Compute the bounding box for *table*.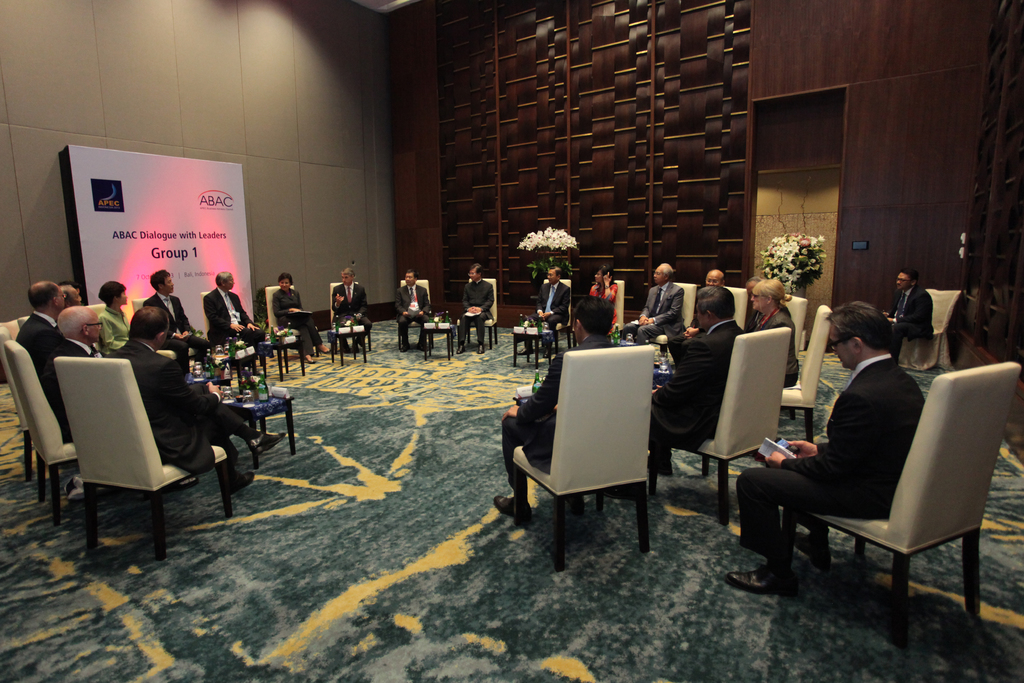
l=650, t=353, r=671, b=387.
